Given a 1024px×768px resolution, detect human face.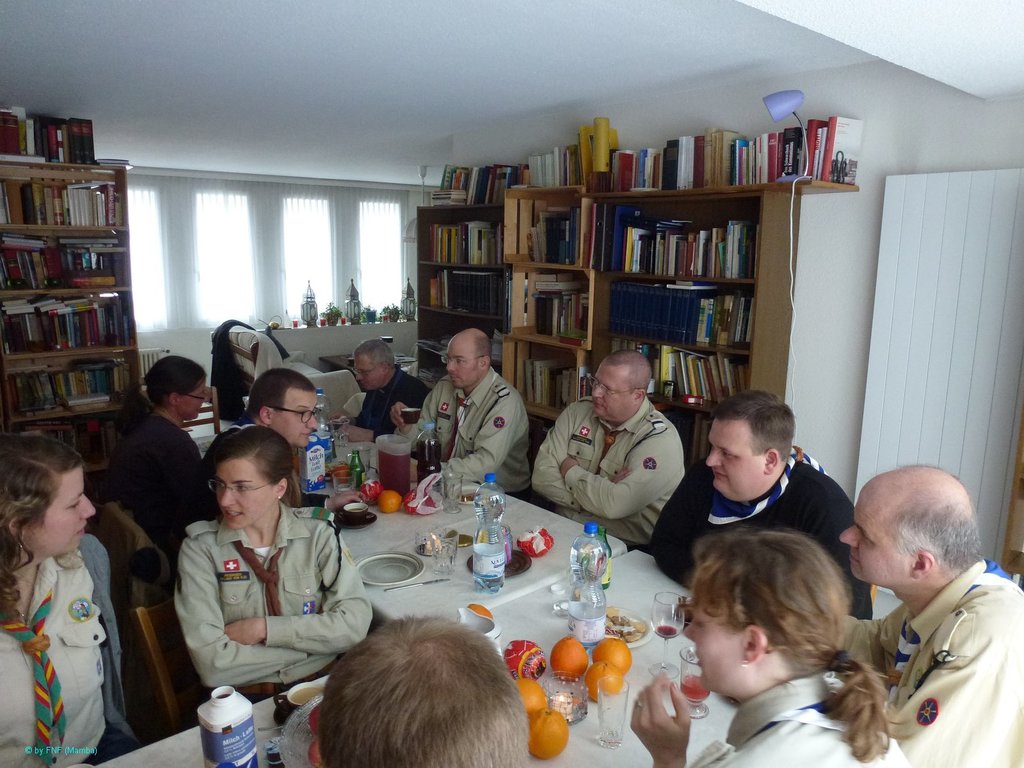
<region>351, 348, 380, 393</region>.
